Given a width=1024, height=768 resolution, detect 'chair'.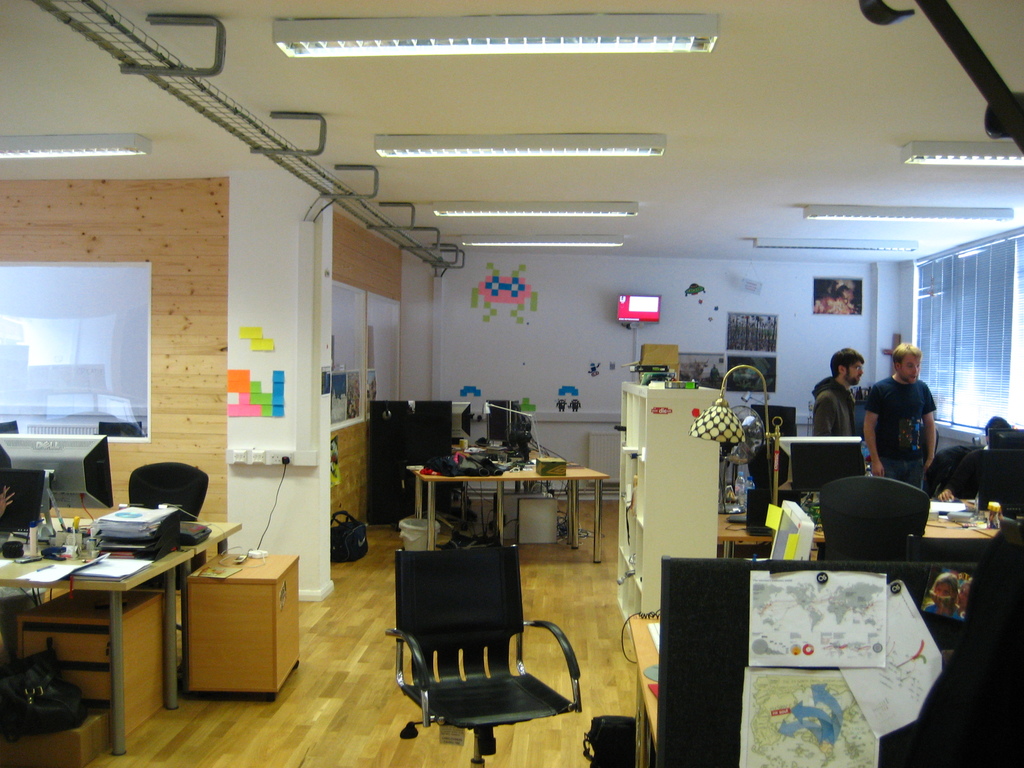
region(948, 454, 990, 508).
